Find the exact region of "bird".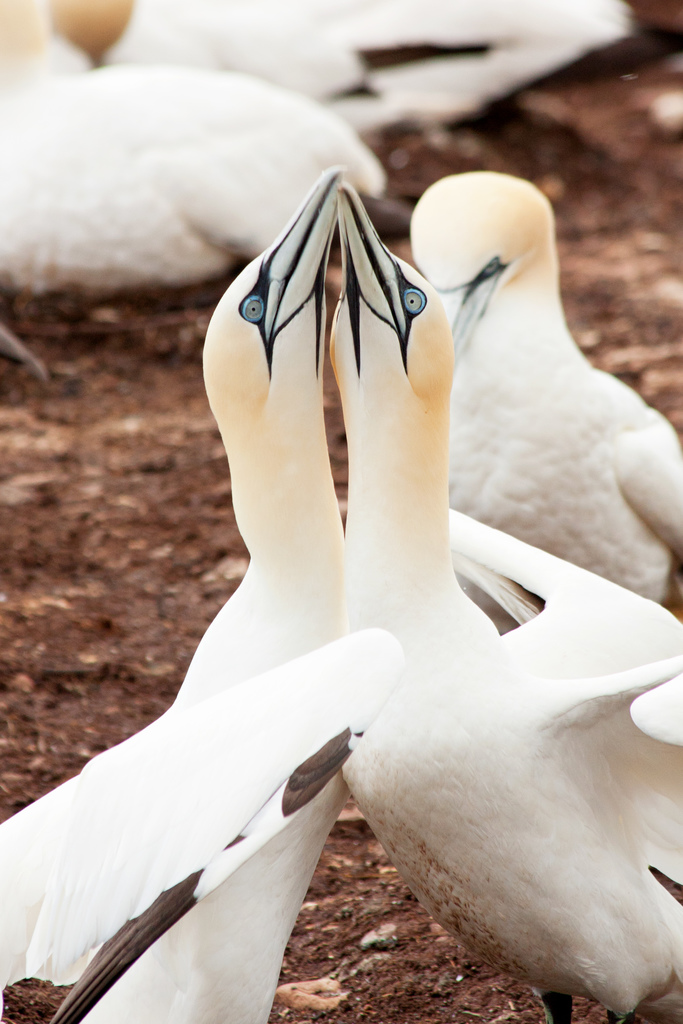
Exact region: <region>35, 0, 636, 168</region>.
